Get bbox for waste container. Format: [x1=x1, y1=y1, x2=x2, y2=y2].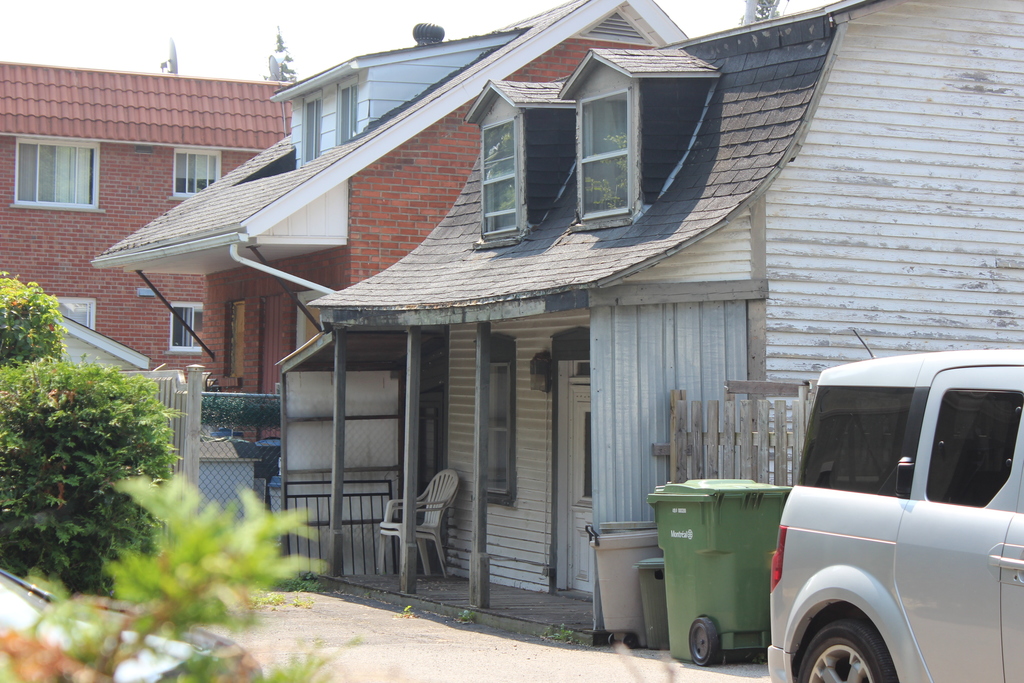
[x1=596, y1=519, x2=660, y2=533].
